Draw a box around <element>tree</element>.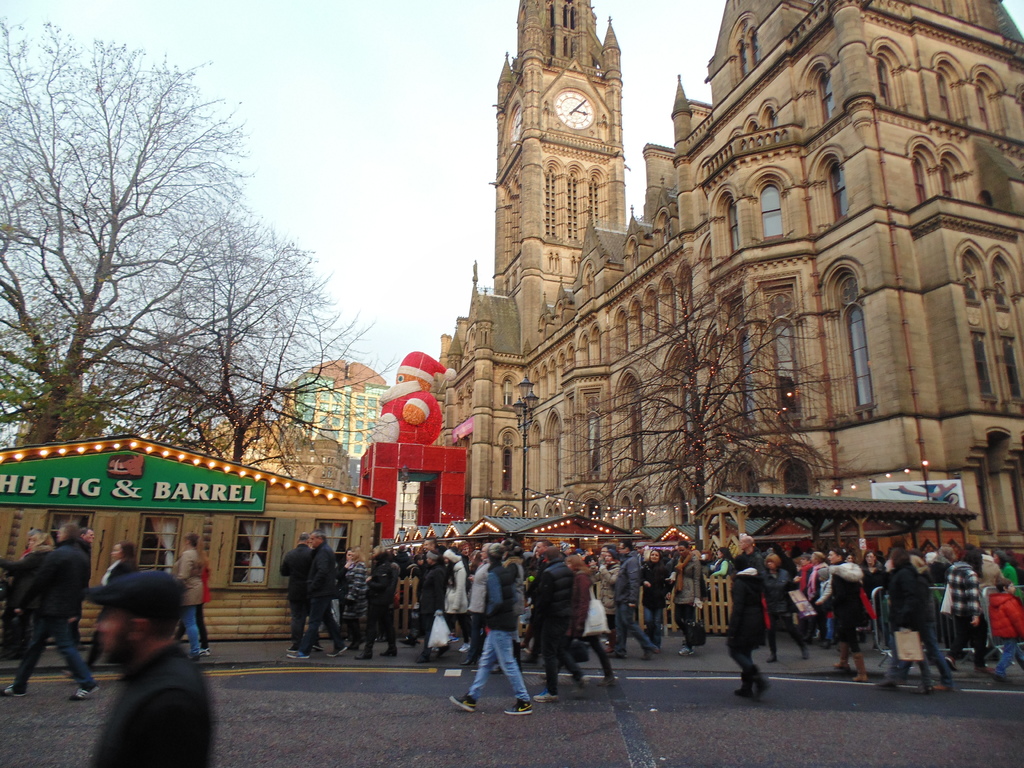
[left=20, top=78, right=361, bottom=492].
